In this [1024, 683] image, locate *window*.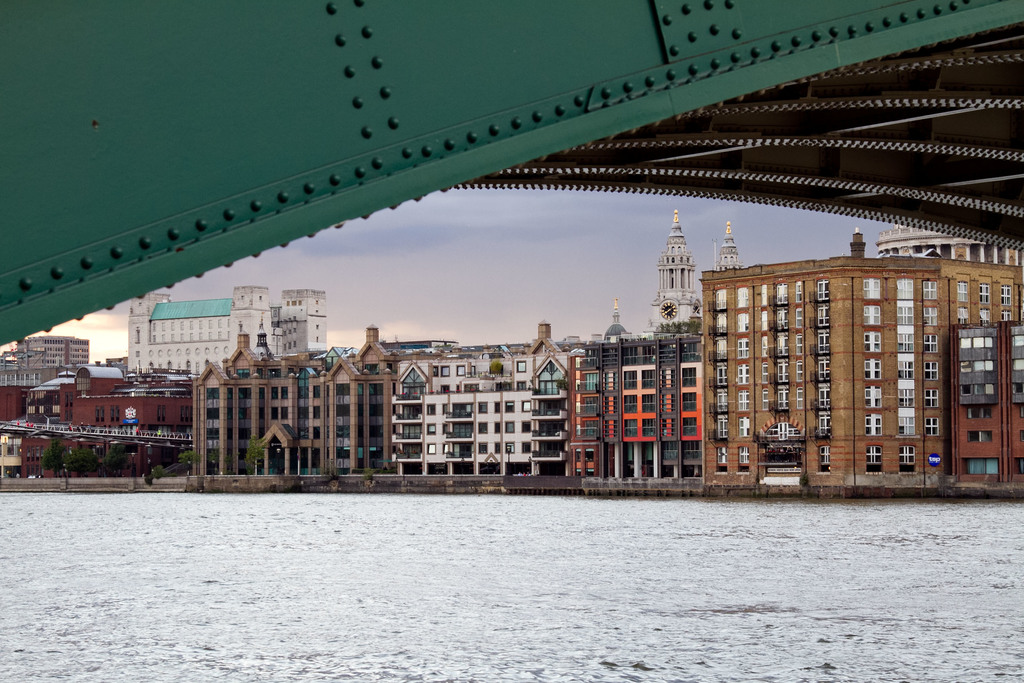
Bounding box: x1=776 y1=392 x2=791 y2=411.
